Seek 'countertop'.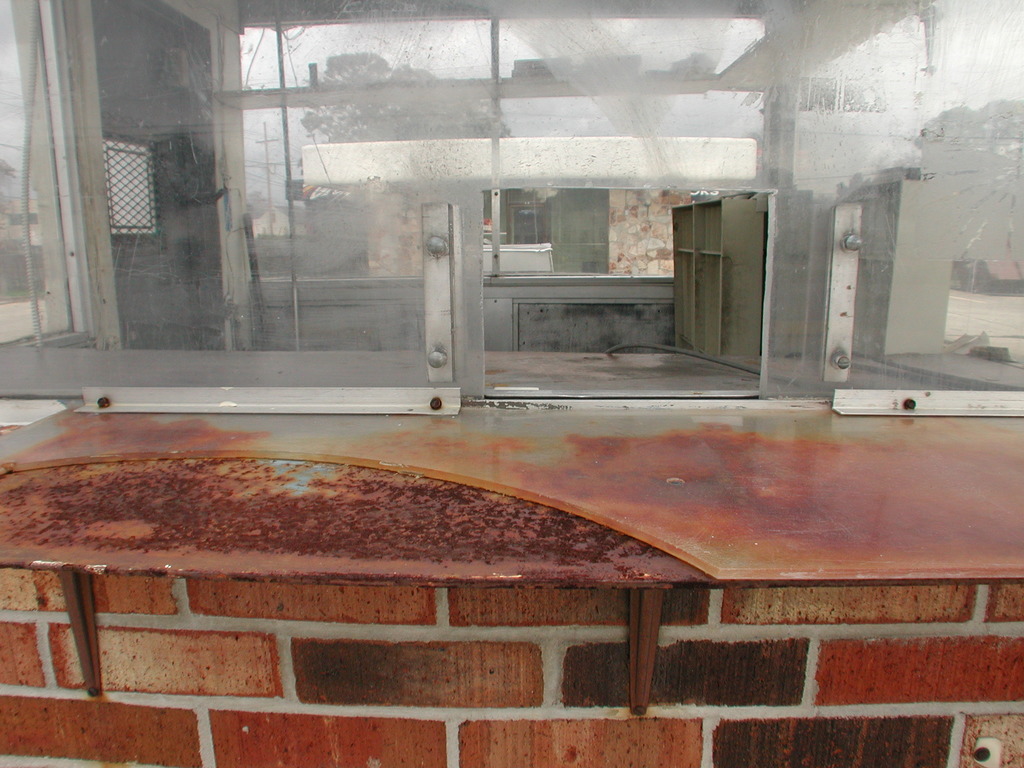
locate(0, 403, 1023, 586).
